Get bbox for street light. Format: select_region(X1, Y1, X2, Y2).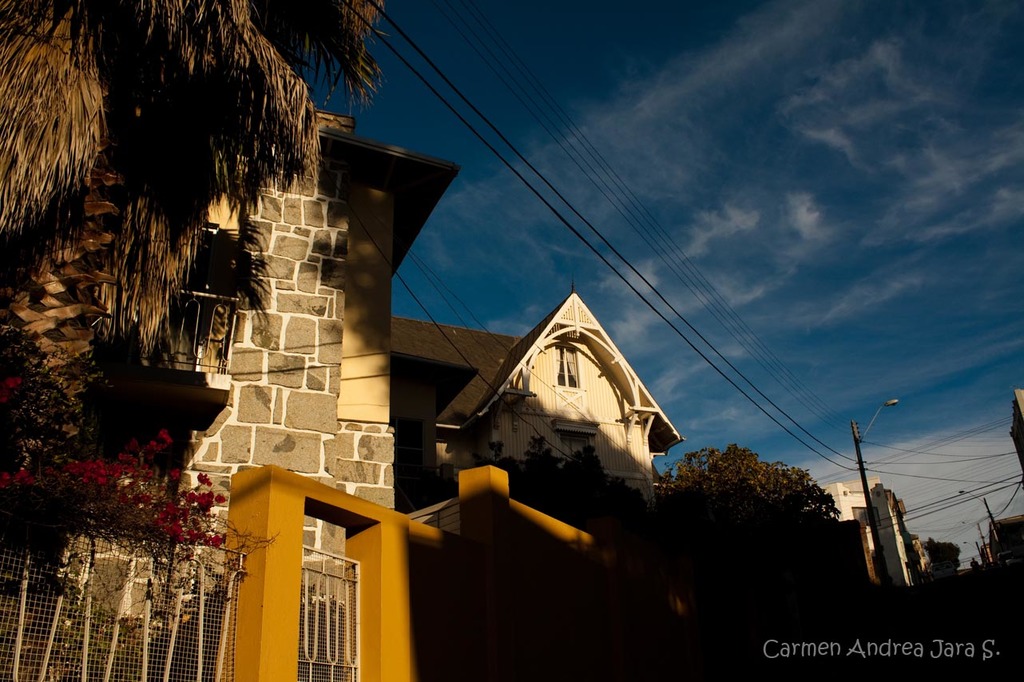
select_region(959, 521, 993, 571).
